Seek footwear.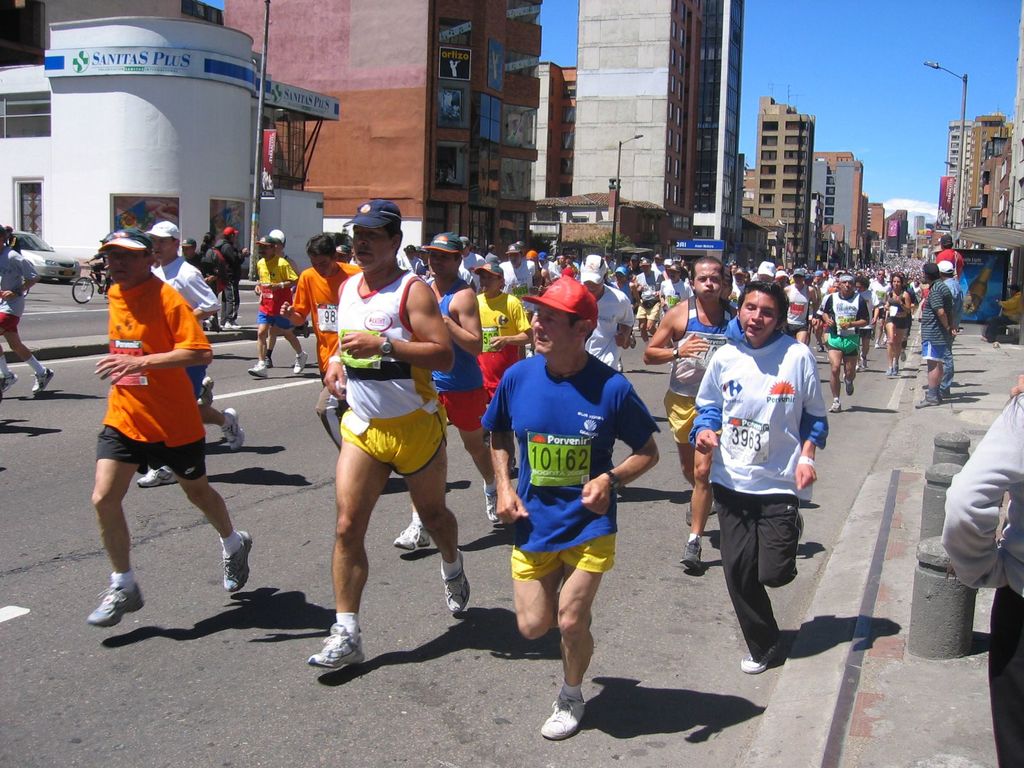
(left=289, top=348, right=308, bottom=373).
